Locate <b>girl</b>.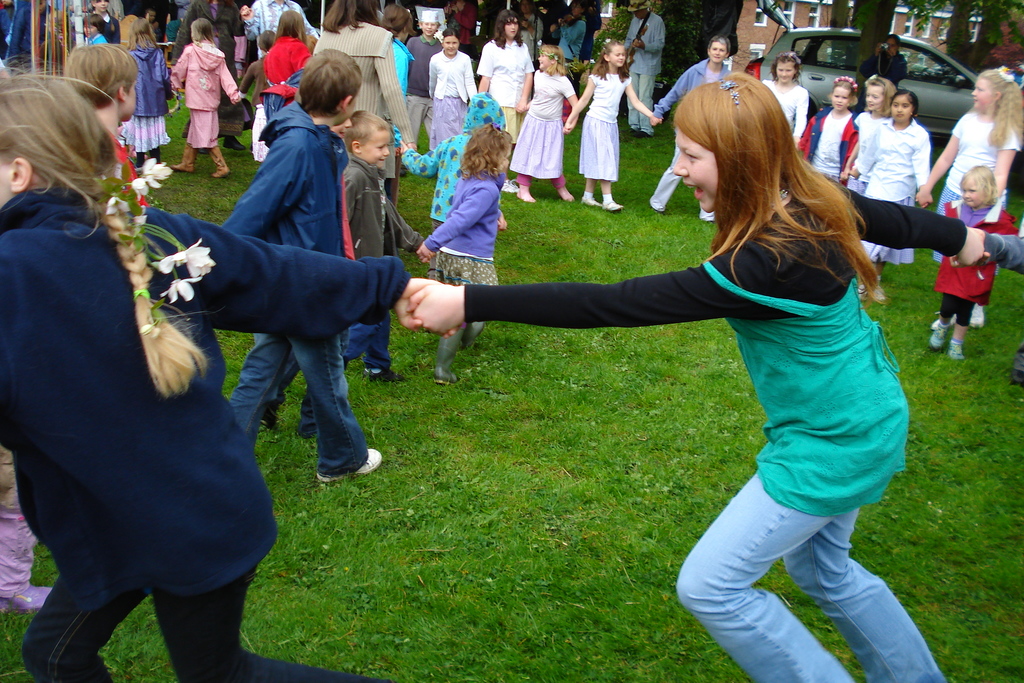
Bounding box: locate(915, 70, 1023, 325).
